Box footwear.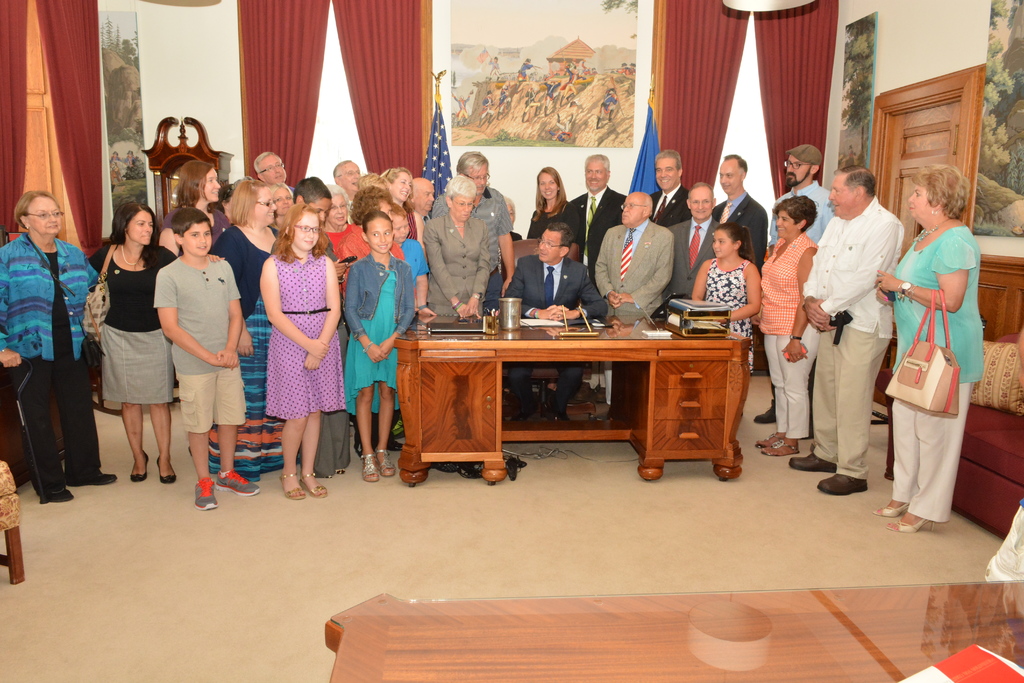
bbox=(378, 440, 399, 478).
